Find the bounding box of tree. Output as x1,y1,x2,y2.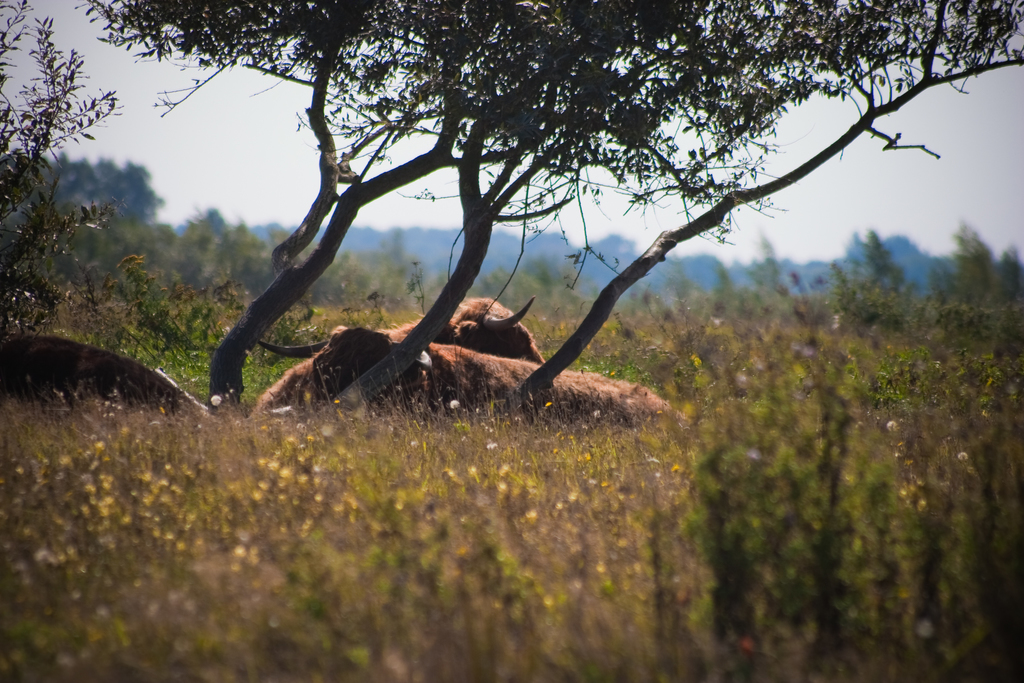
0,158,172,251.
